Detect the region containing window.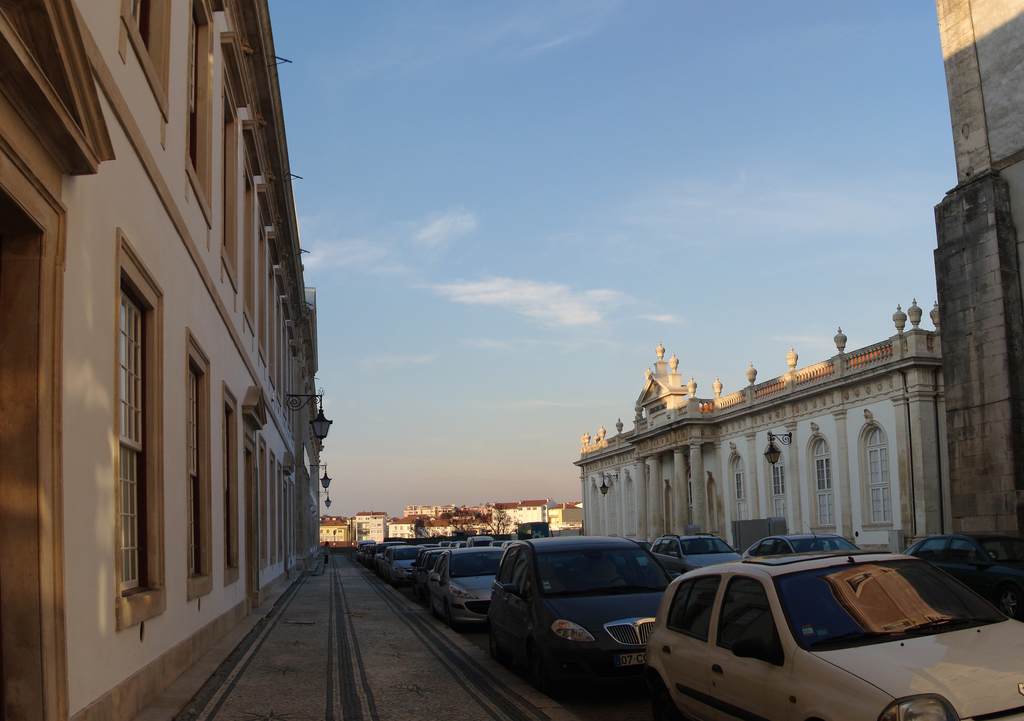
{"x1": 184, "y1": 0, "x2": 220, "y2": 230}.
